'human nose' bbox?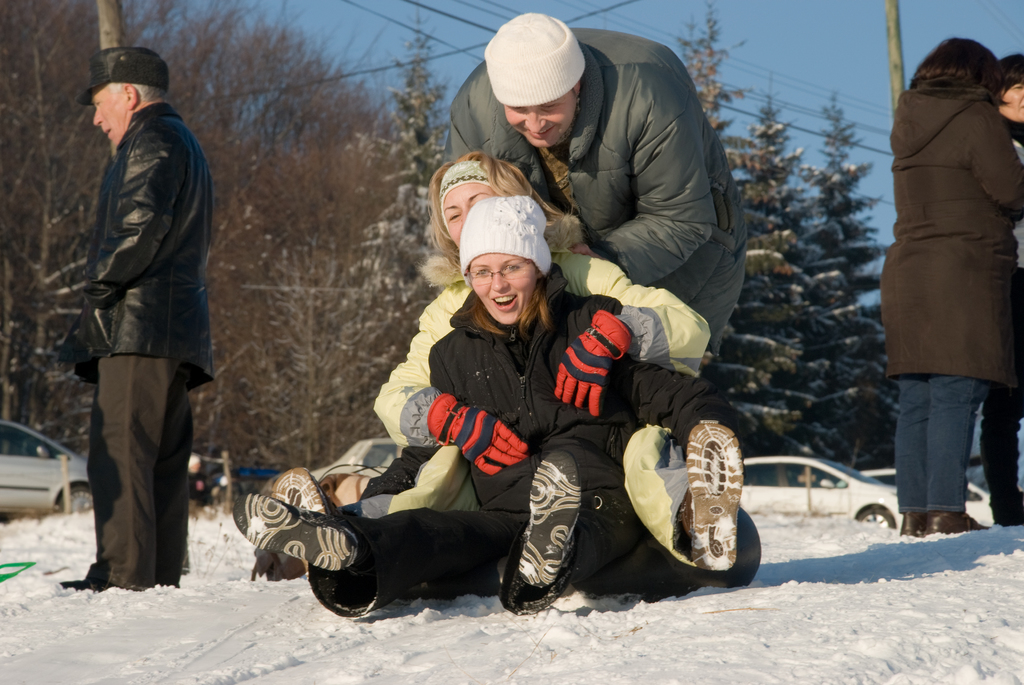
462:209:473:222
